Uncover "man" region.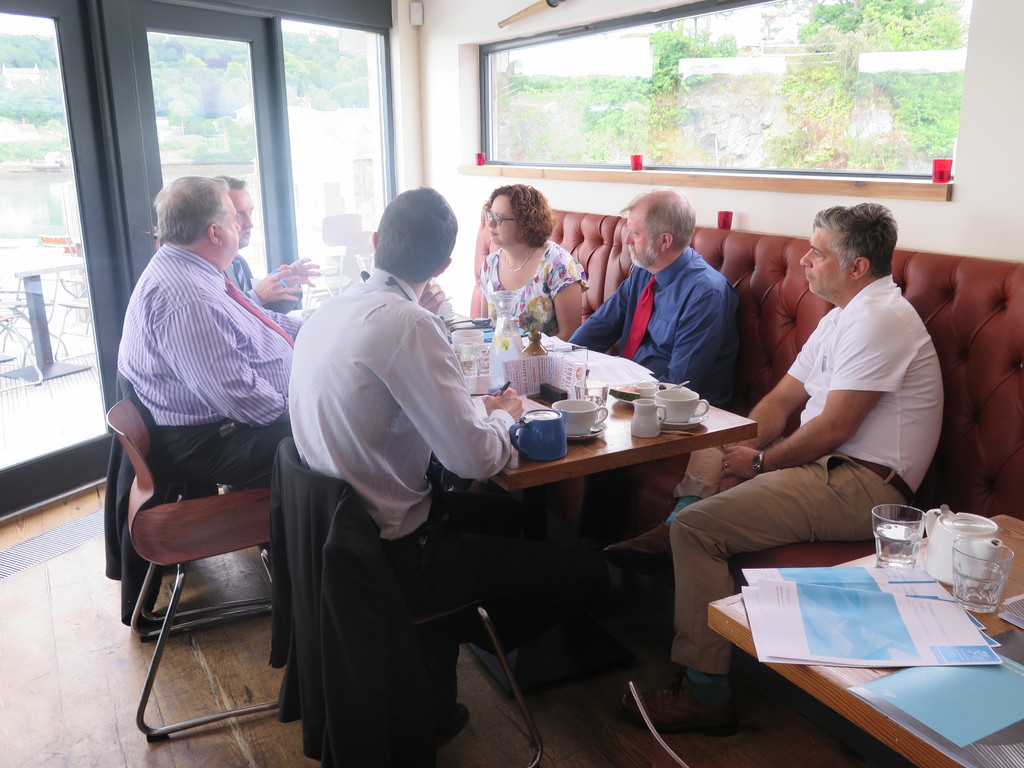
Uncovered: x1=205 y1=163 x2=319 y2=316.
